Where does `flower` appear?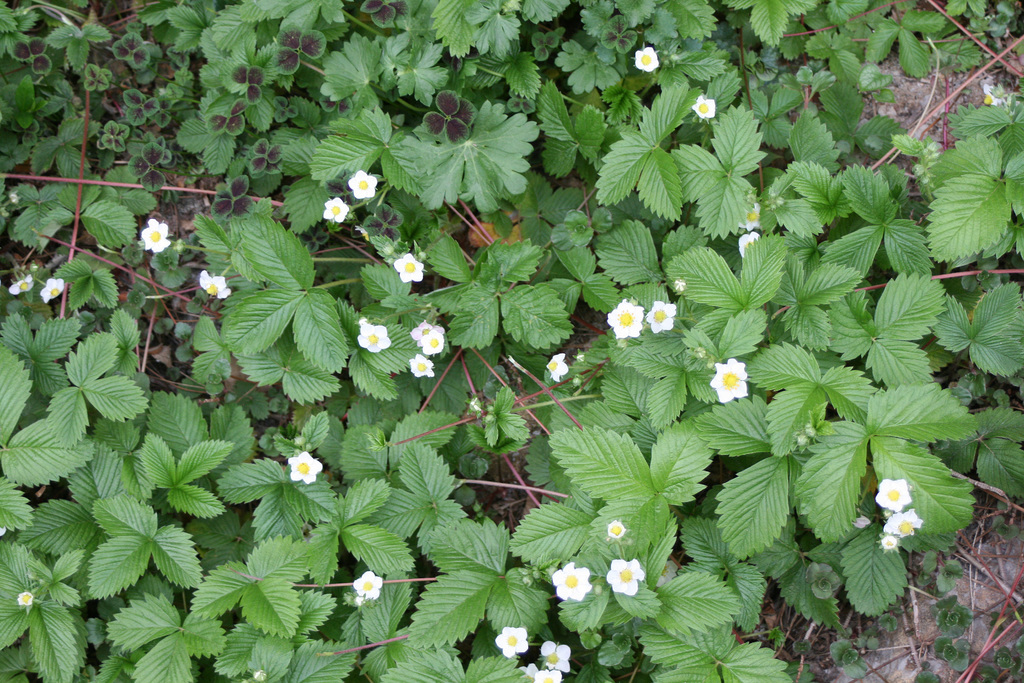
Appears at detection(552, 562, 594, 605).
